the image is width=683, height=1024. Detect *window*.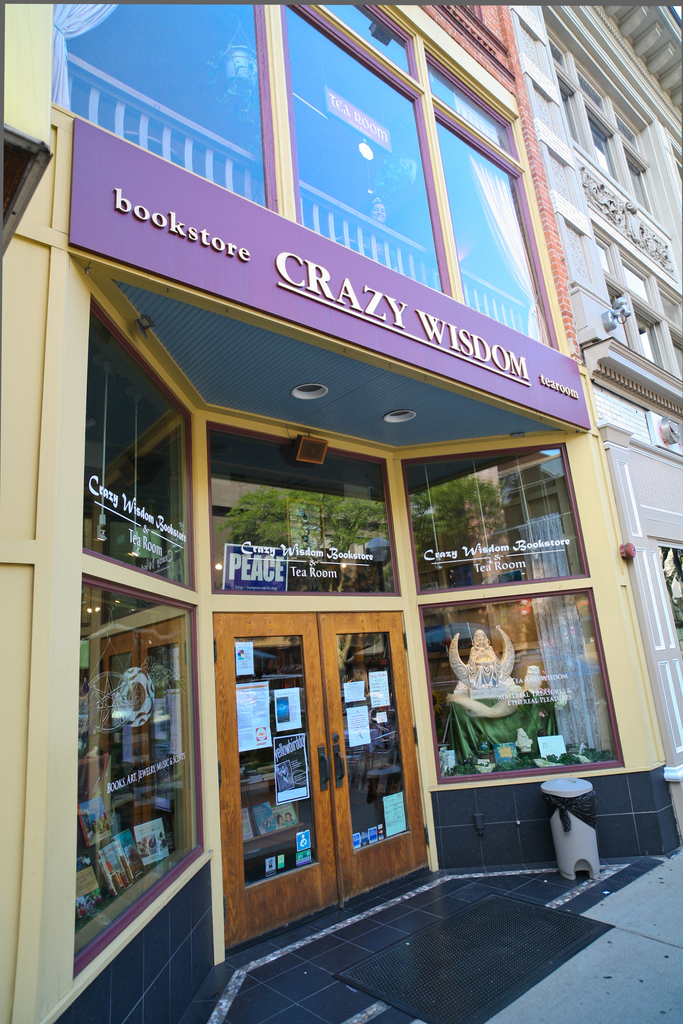
Detection: rect(546, 25, 668, 235).
